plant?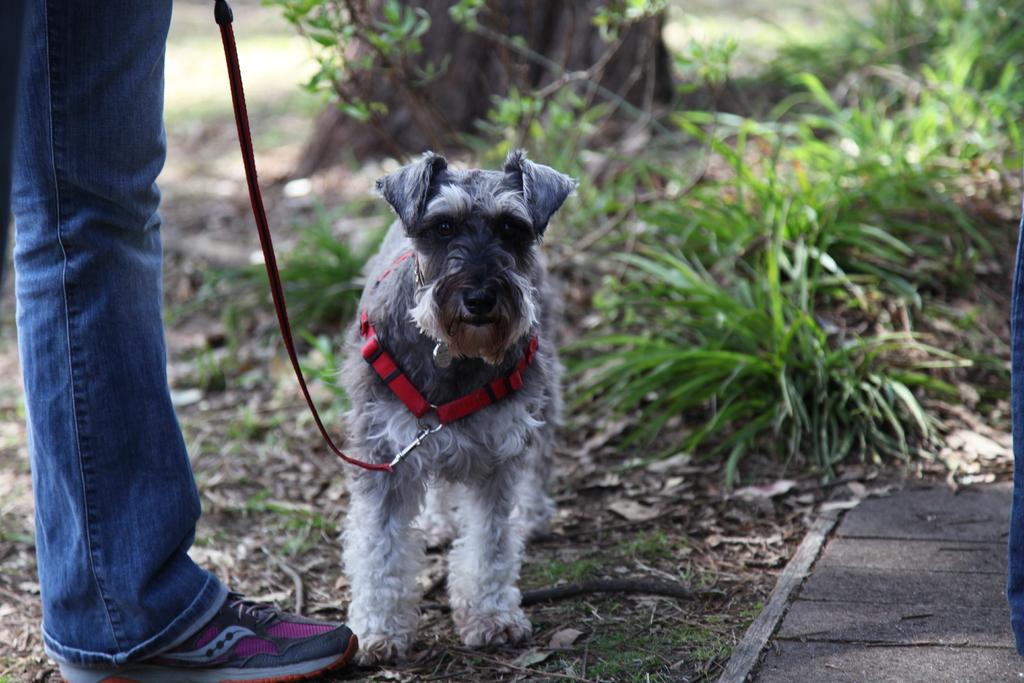
box(184, 526, 228, 551)
